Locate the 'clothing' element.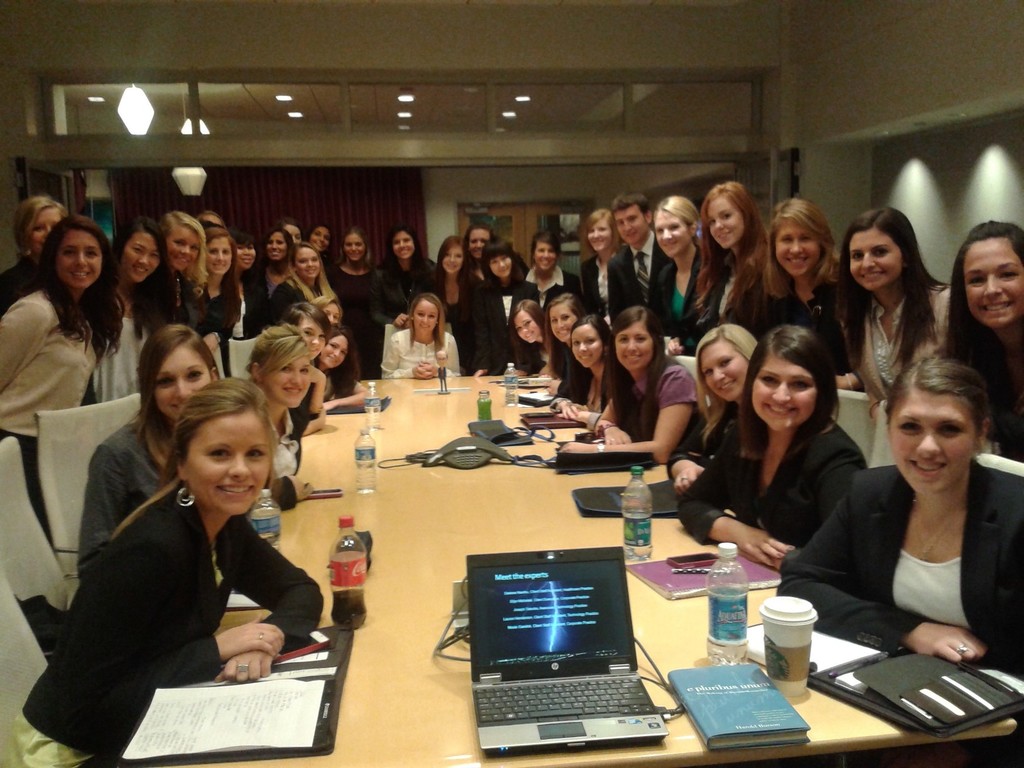
Element bbox: pyautogui.locateOnScreen(658, 252, 703, 347).
